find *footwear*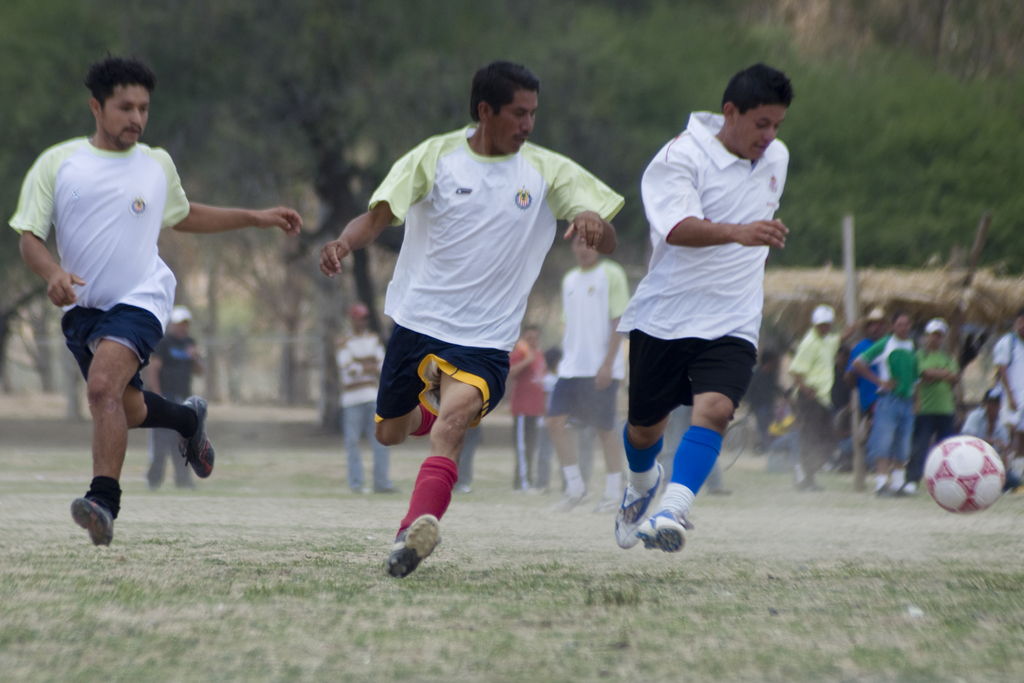
[left=897, top=482, right=917, bottom=497]
